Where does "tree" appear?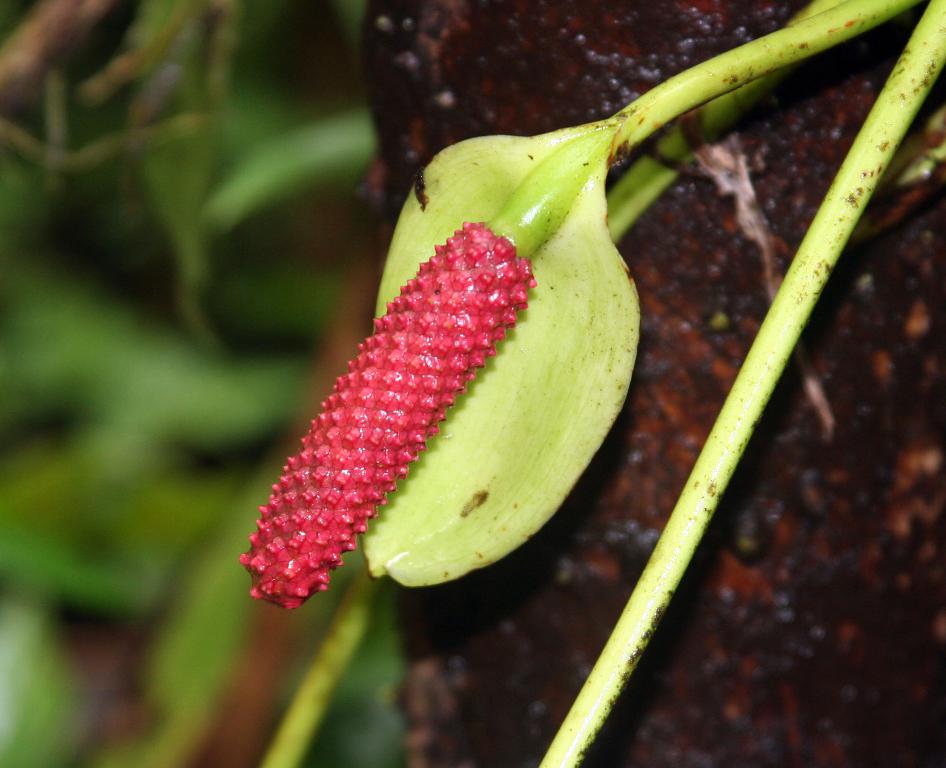
Appears at (0, 0, 945, 767).
